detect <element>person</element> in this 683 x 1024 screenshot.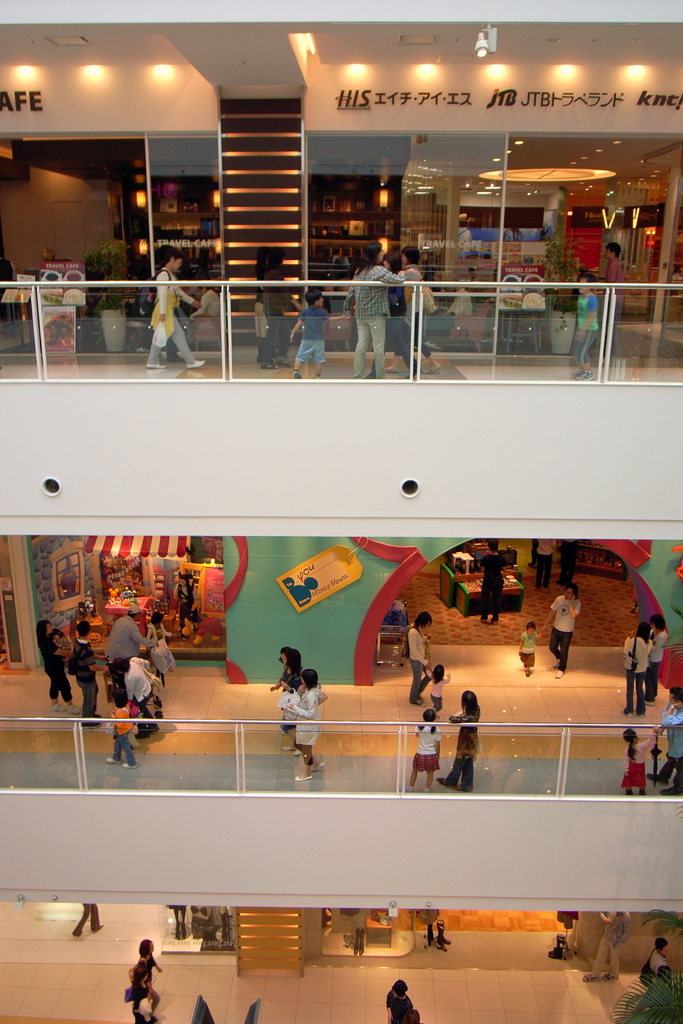
Detection: {"x1": 643, "y1": 611, "x2": 667, "y2": 705}.
